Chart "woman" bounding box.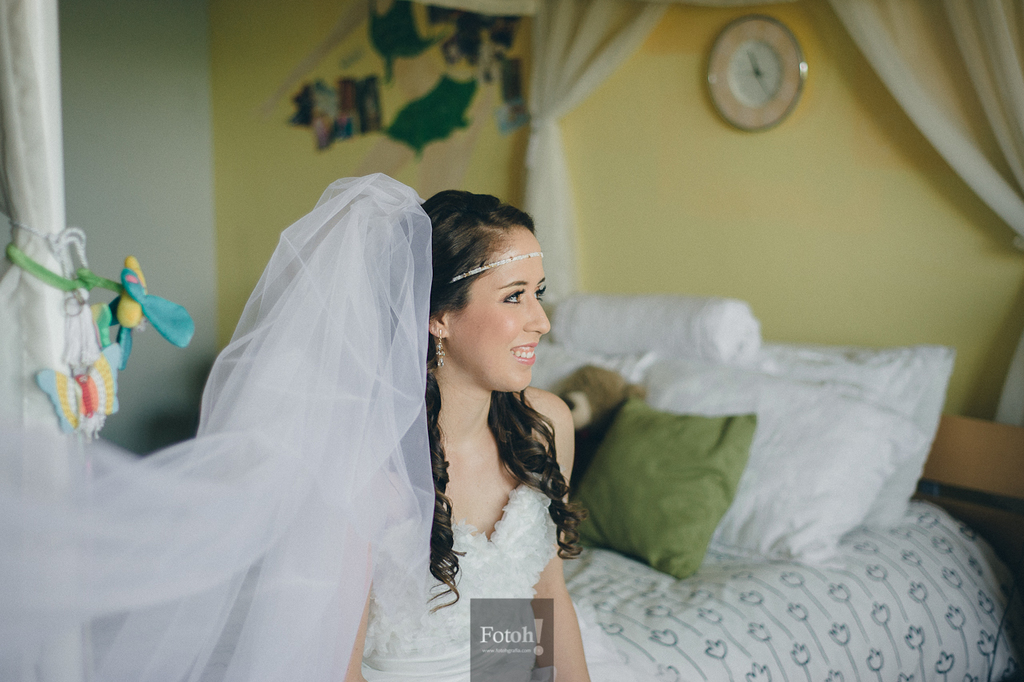
Charted: detection(110, 172, 617, 665).
